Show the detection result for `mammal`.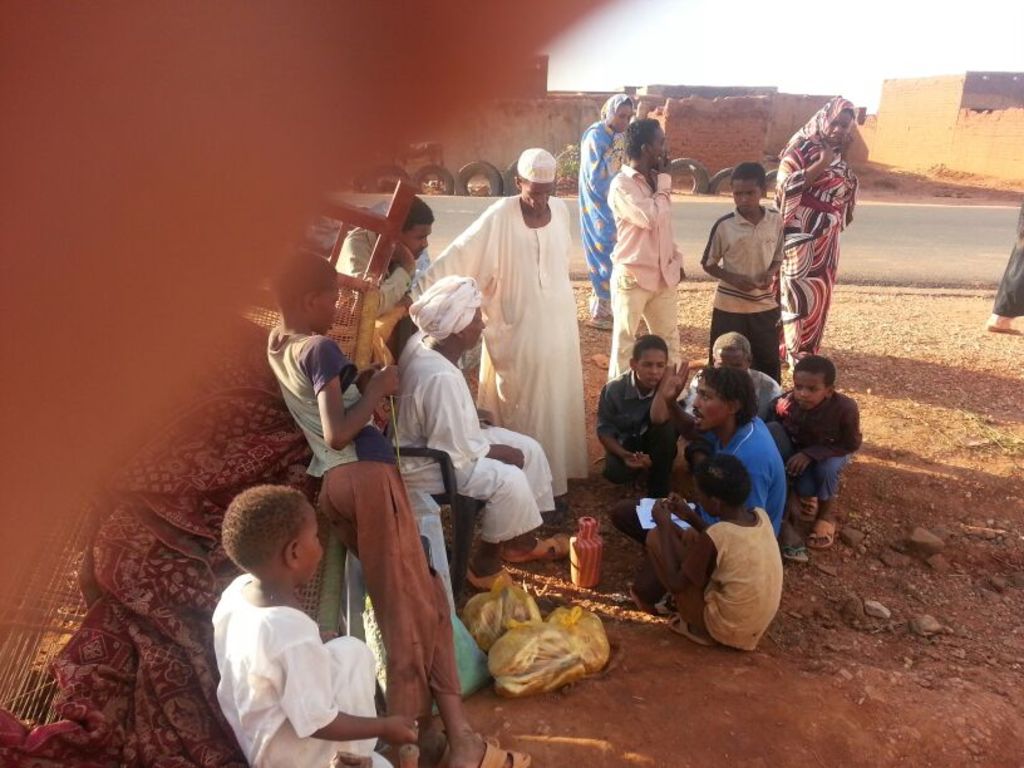
bbox=[385, 272, 572, 594].
